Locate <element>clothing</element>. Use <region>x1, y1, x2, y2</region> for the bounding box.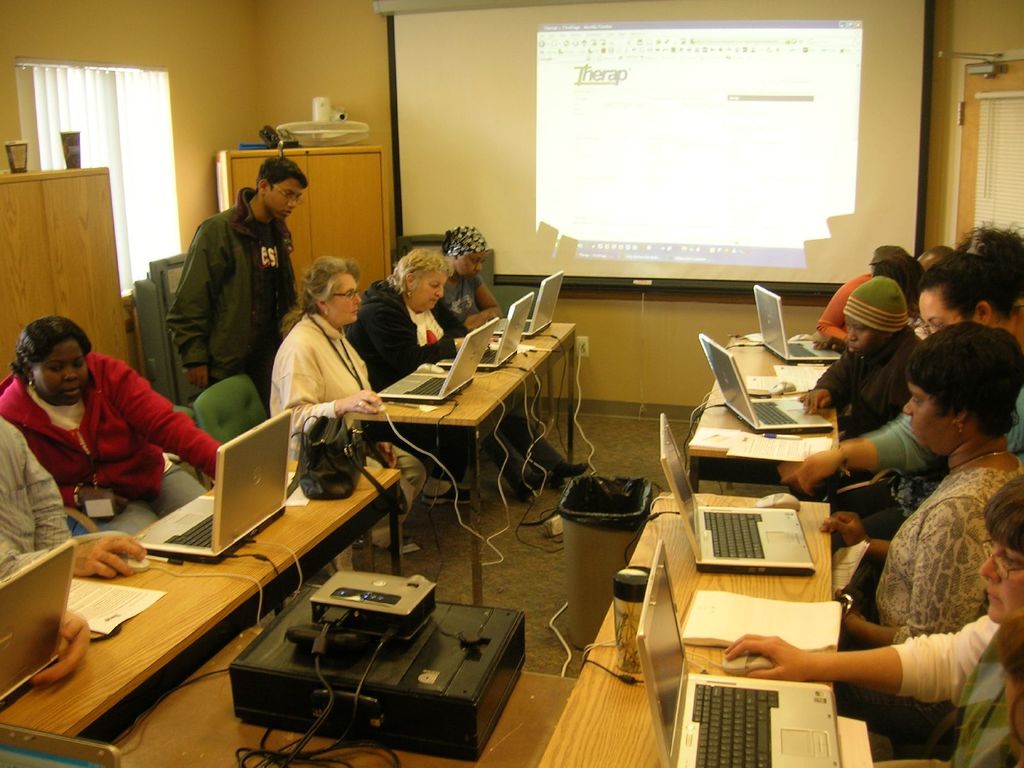
<region>269, 300, 415, 547</region>.
